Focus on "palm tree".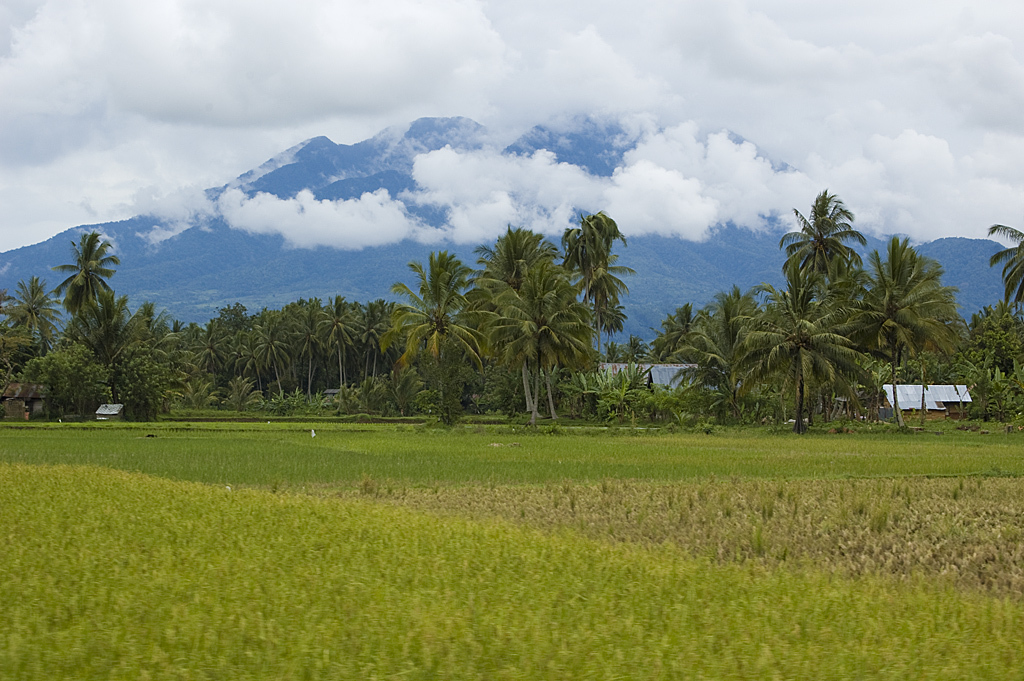
Focused at Rect(657, 289, 710, 430).
